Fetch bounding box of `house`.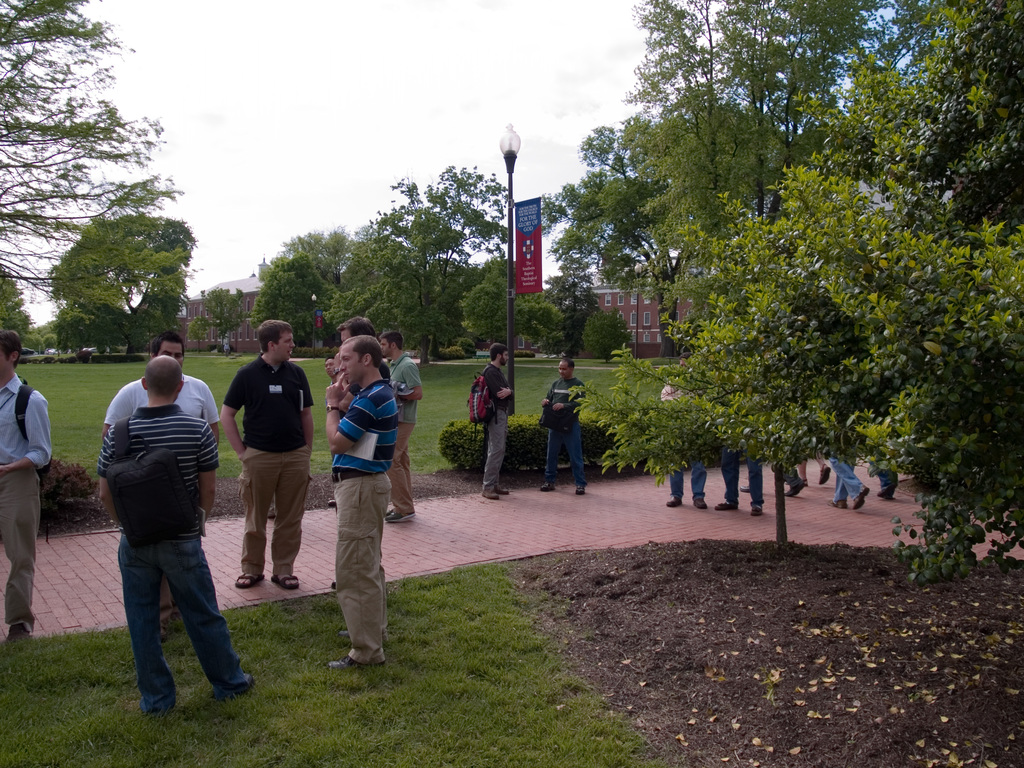
Bbox: rect(182, 249, 267, 349).
